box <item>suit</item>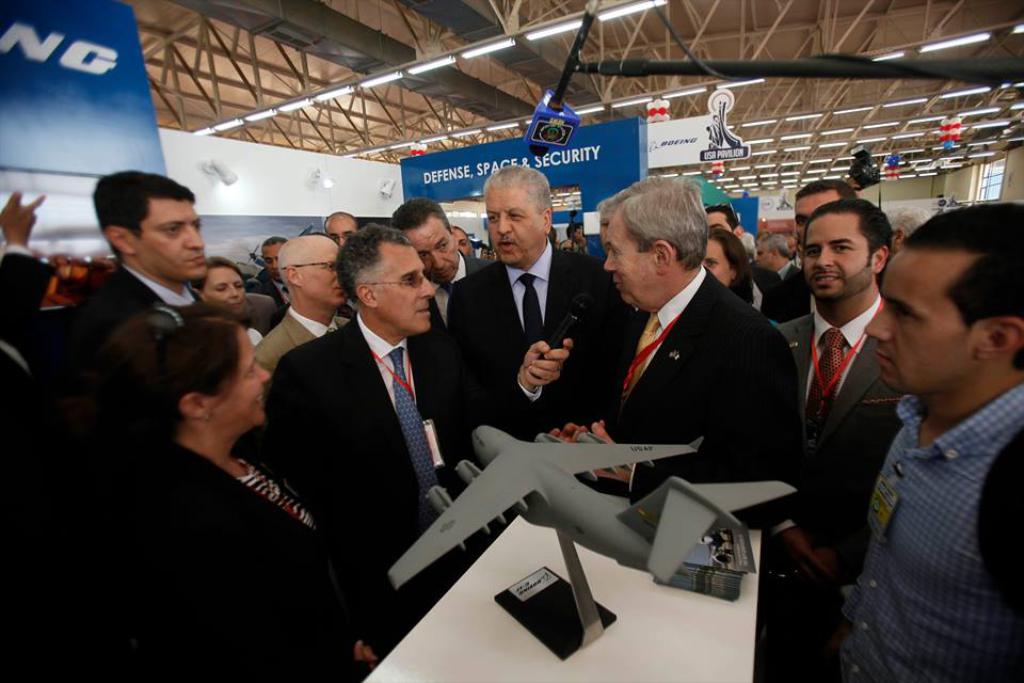
[132,439,403,682]
